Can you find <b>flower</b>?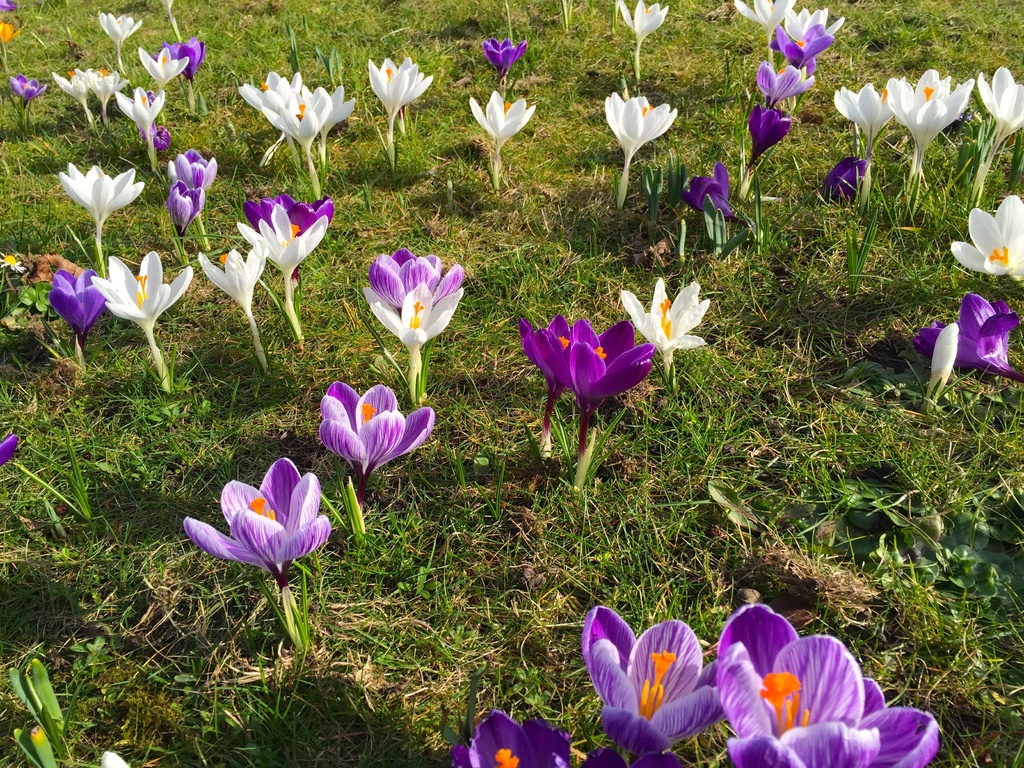
Yes, bounding box: [left=196, top=458, right=337, bottom=585].
